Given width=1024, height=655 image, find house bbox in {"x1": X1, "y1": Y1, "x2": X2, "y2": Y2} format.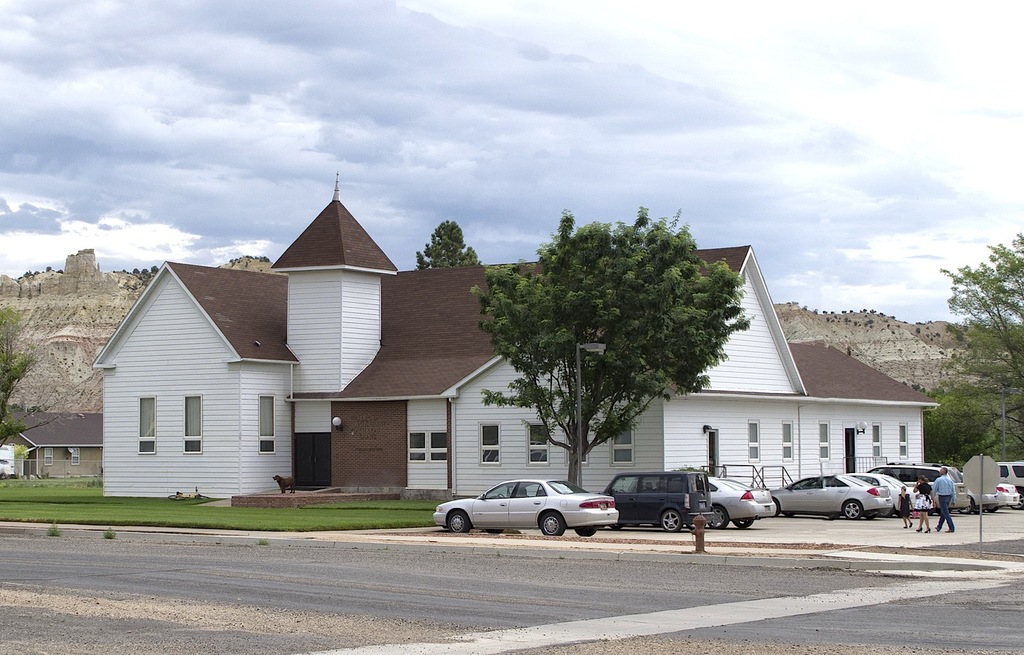
{"x1": 90, "y1": 174, "x2": 939, "y2": 503}.
